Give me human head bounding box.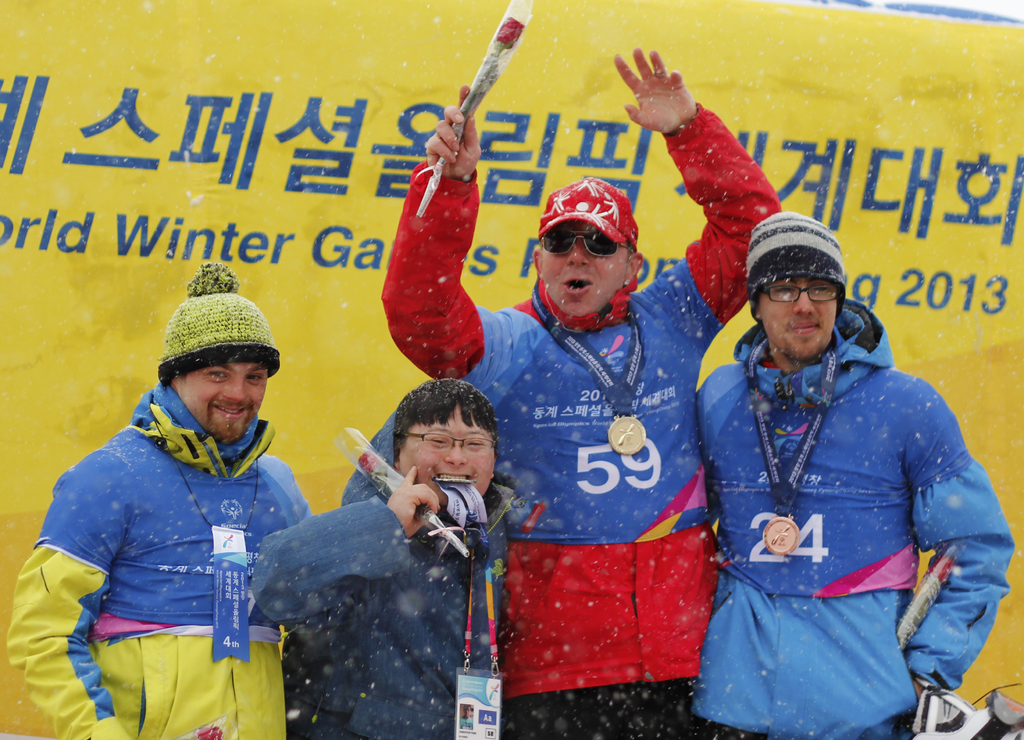
168/357/273/447.
